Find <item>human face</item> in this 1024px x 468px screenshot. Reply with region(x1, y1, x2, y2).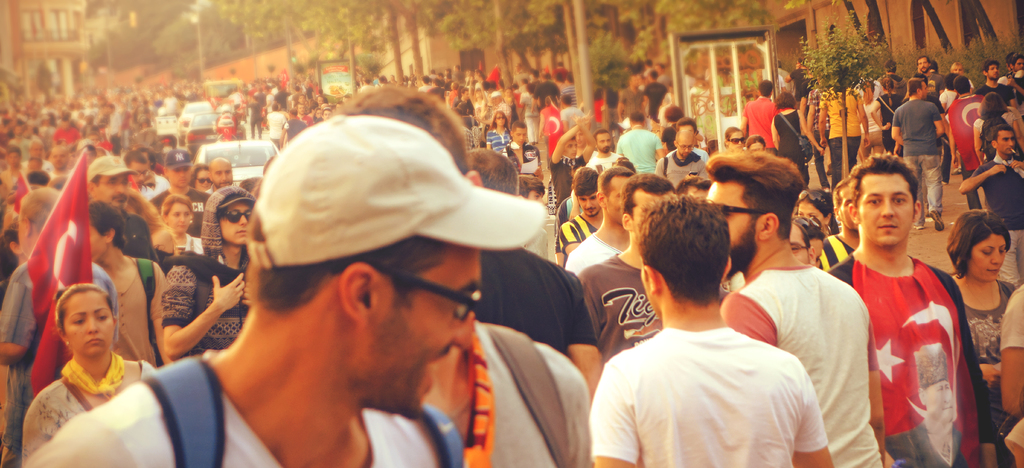
region(729, 128, 744, 150).
